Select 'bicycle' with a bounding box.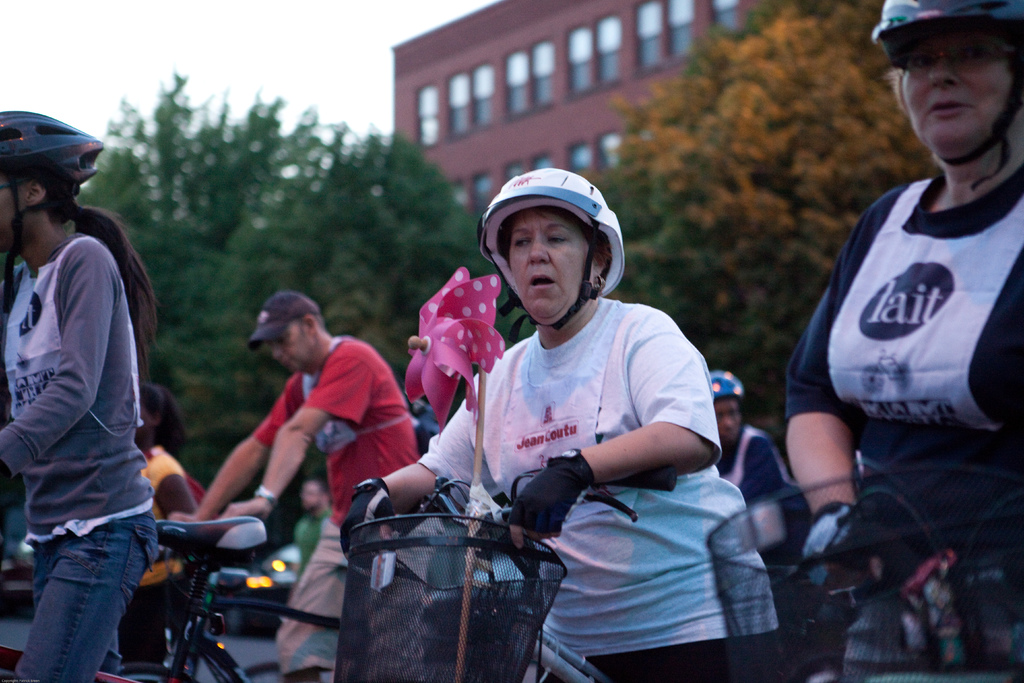
bbox(95, 507, 351, 670).
